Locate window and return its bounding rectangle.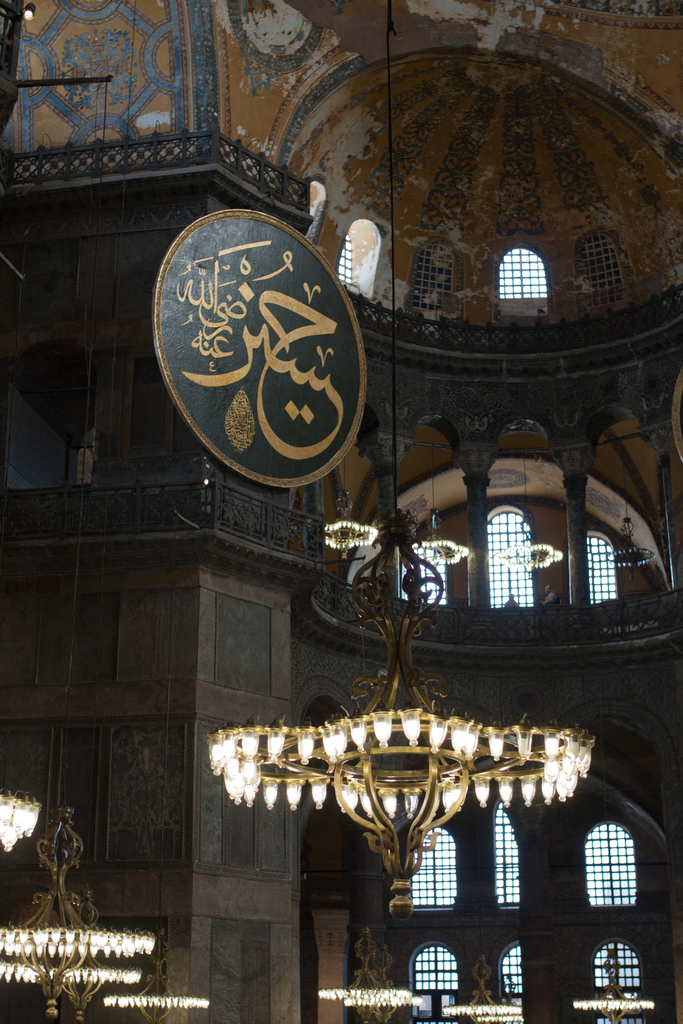
593 527 626 612.
